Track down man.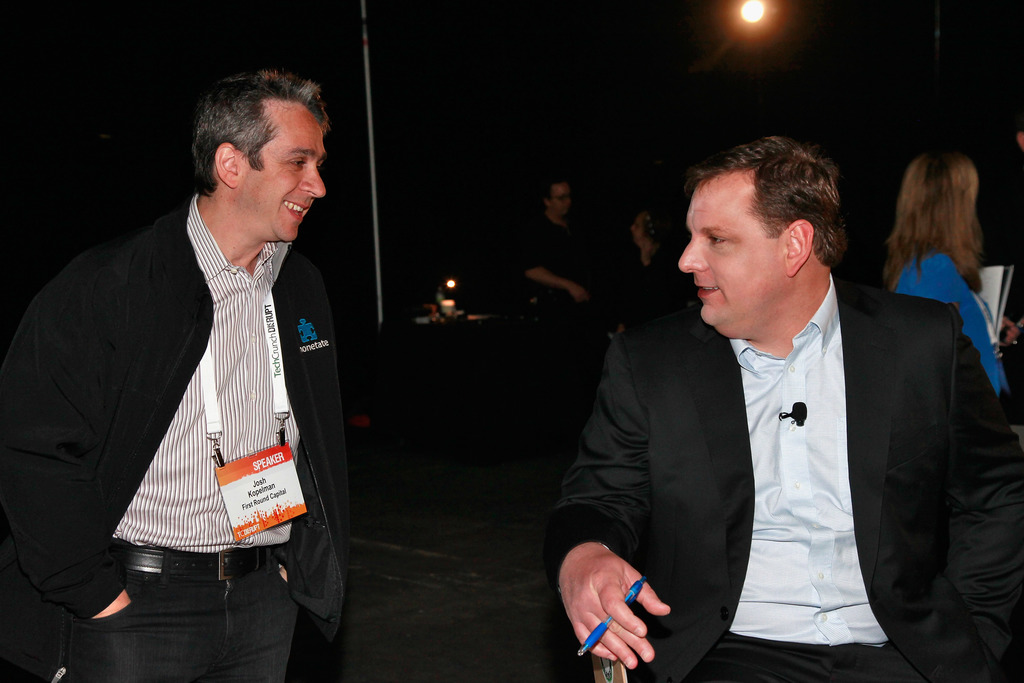
Tracked to locate(540, 131, 1023, 682).
